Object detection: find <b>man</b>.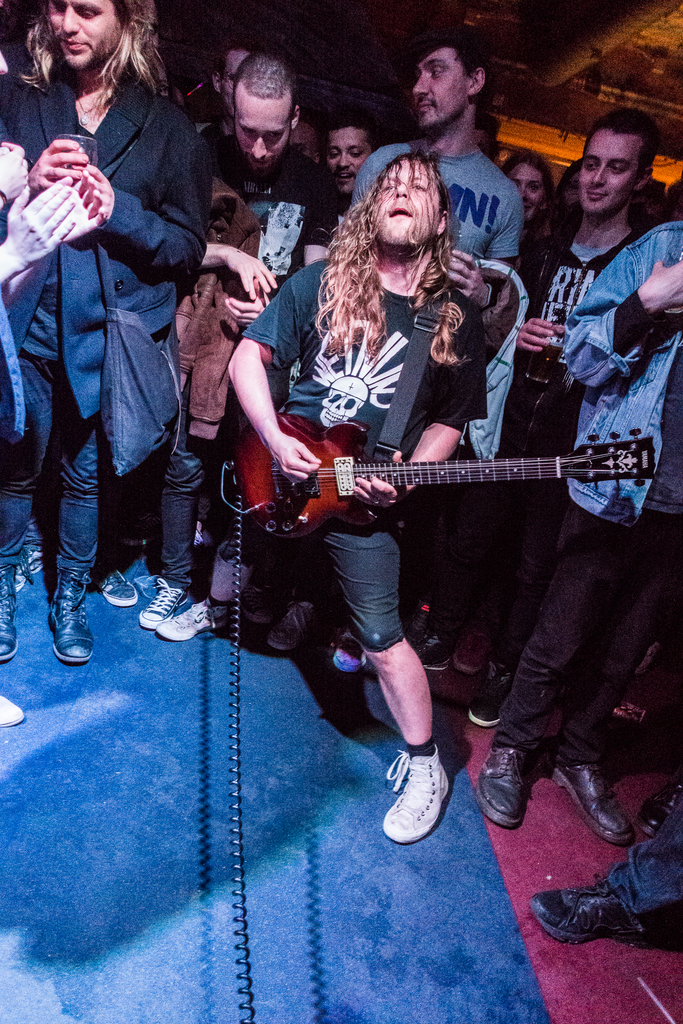
<box>471,213,682,837</box>.
